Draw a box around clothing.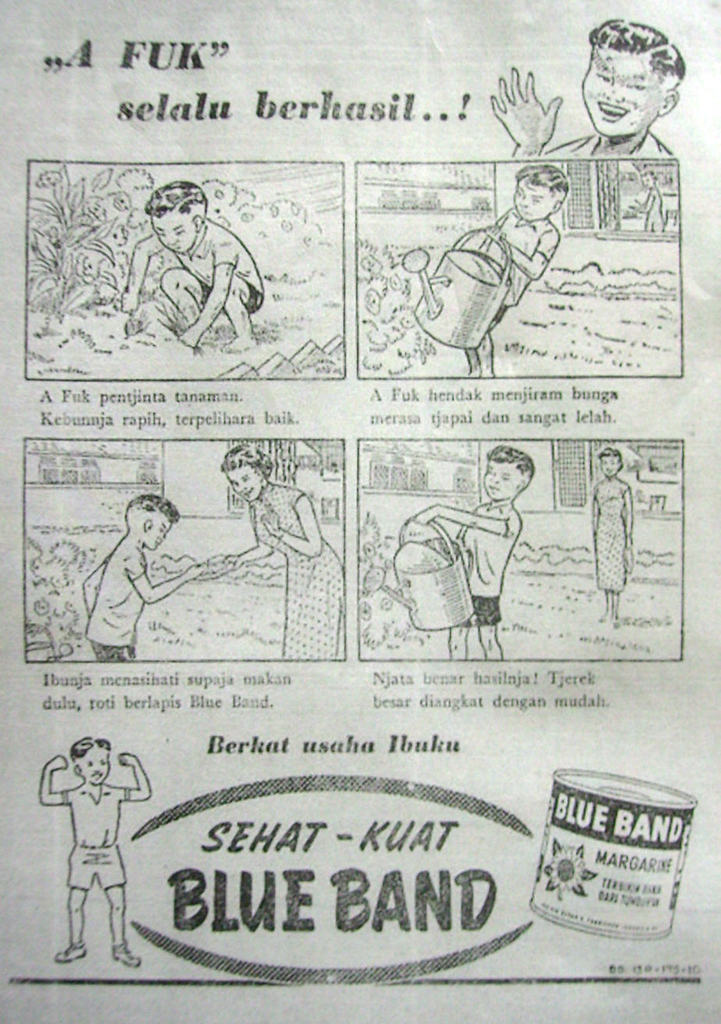
(478, 205, 555, 322).
